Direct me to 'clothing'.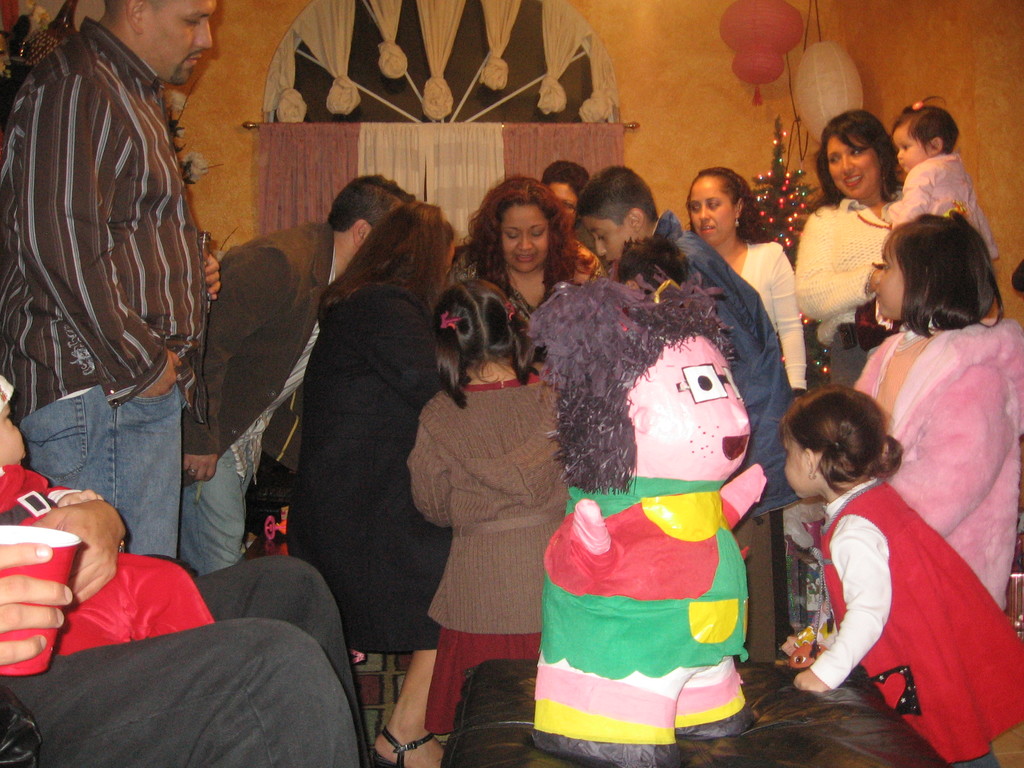
Direction: l=799, t=477, r=1023, b=762.
